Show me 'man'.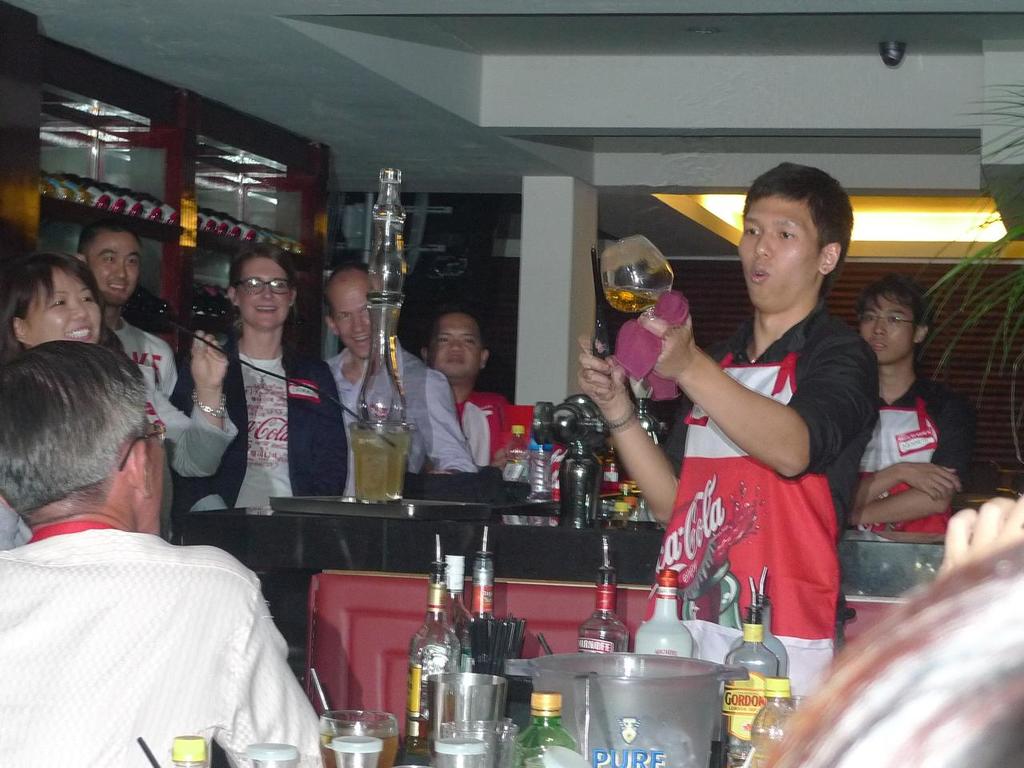
'man' is here: region(0, 289, 306, 764).
